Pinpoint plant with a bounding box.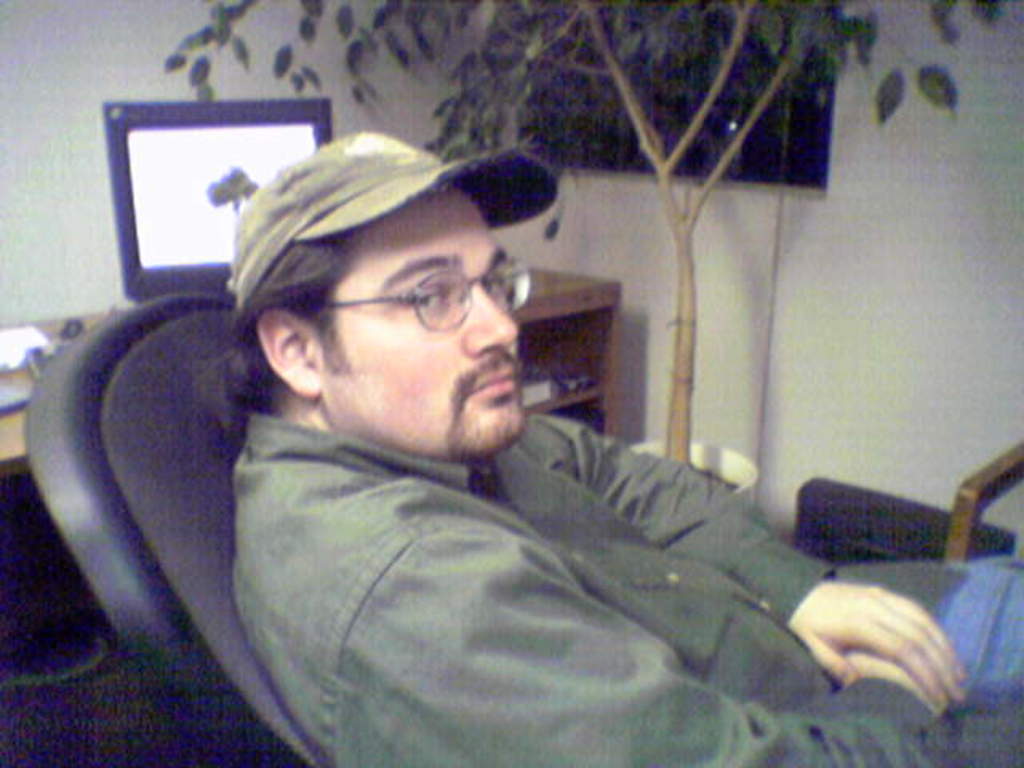
x1=142 y1=0 x2=1021 y2=478.
